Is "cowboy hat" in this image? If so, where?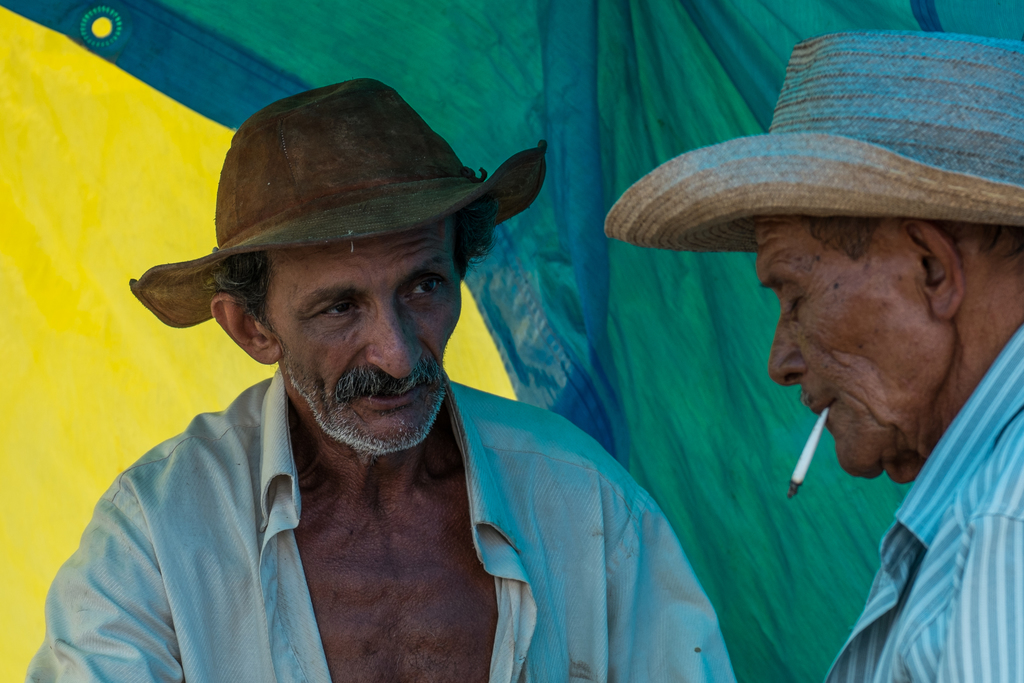
Yes, at crop(602, 30, 1023, 258).
